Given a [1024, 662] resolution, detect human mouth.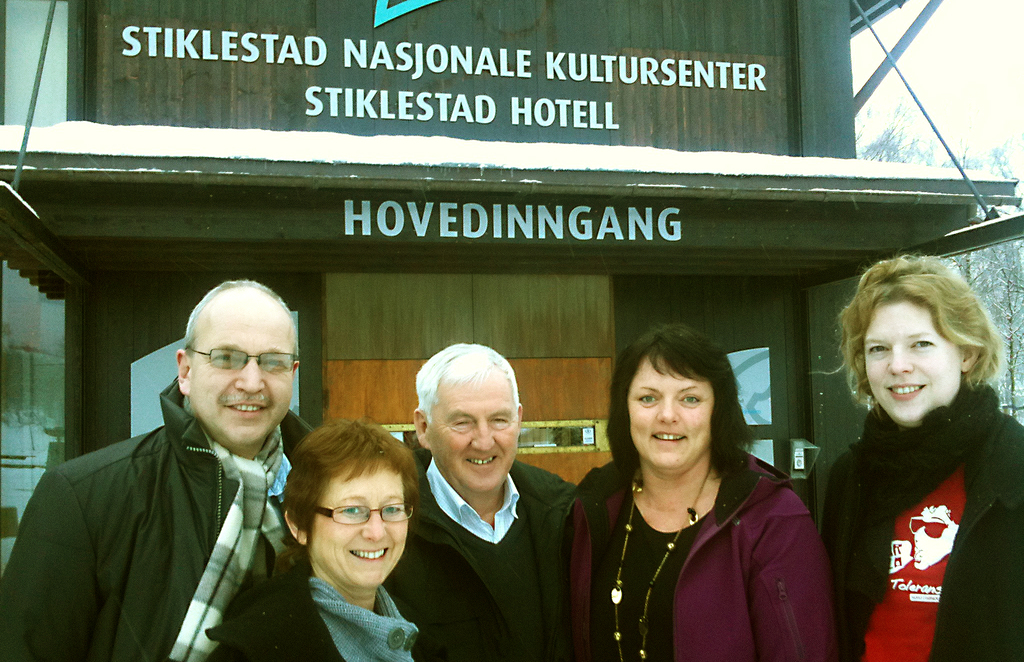
[x1=228, y1=399, x2=273, y2=411].
